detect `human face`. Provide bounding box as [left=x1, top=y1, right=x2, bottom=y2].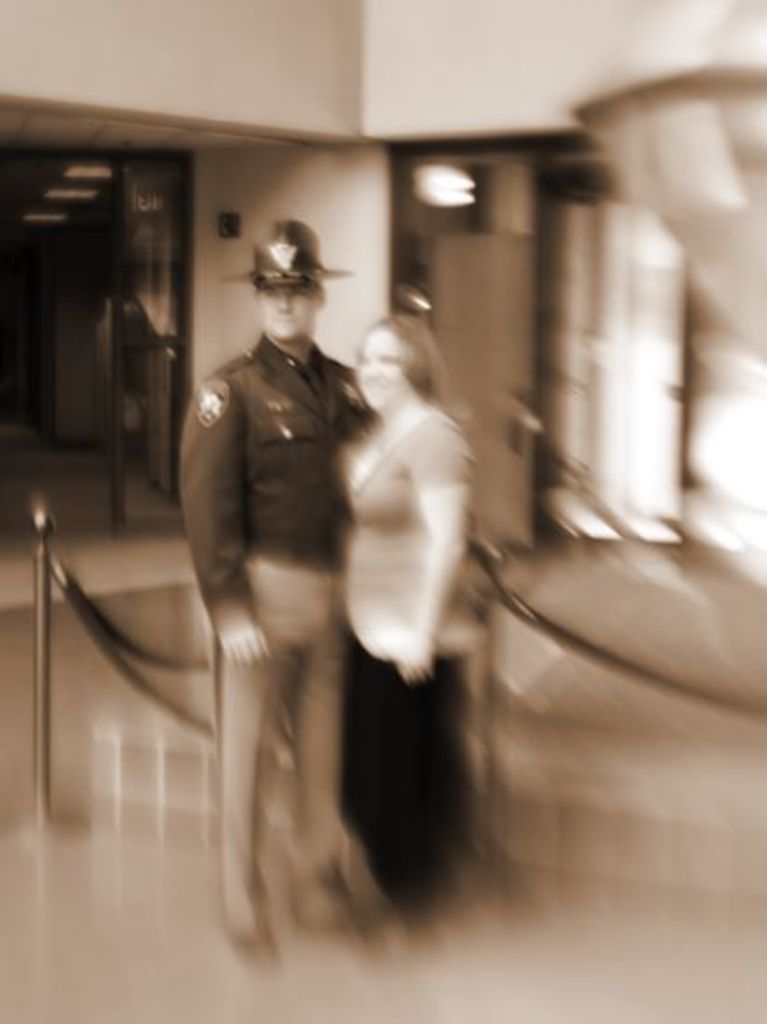
[left=257, top=285, right=320, bottom=341].
